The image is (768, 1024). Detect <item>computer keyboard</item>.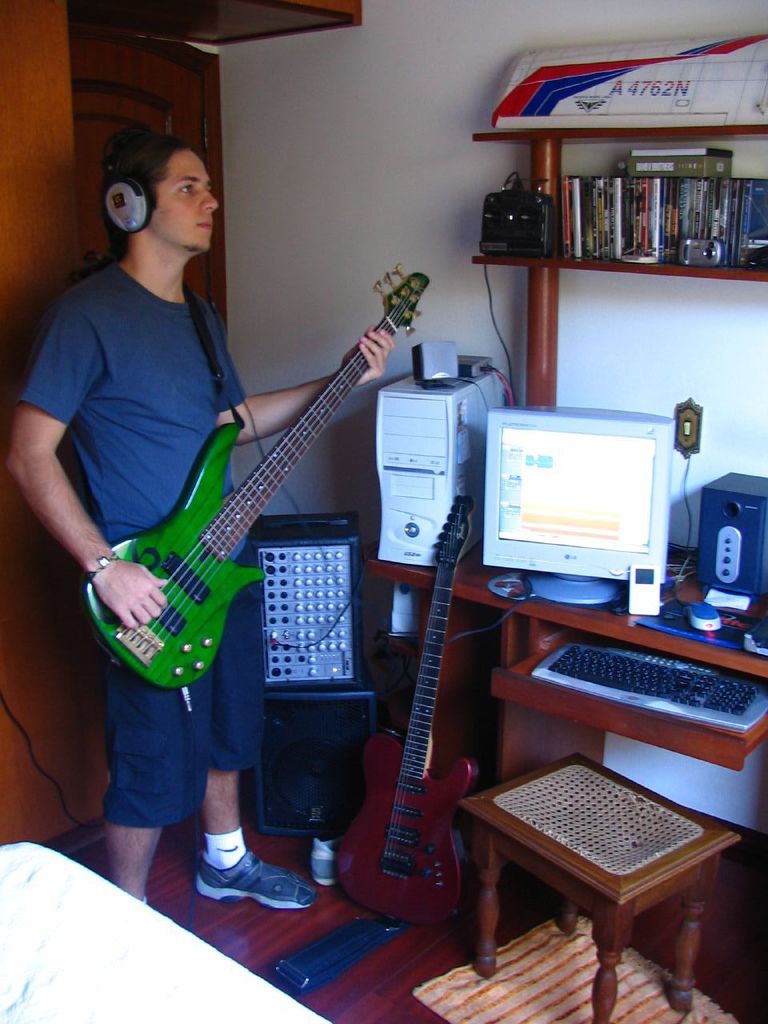
Detection: BBox(531, 645, 767, 730).
